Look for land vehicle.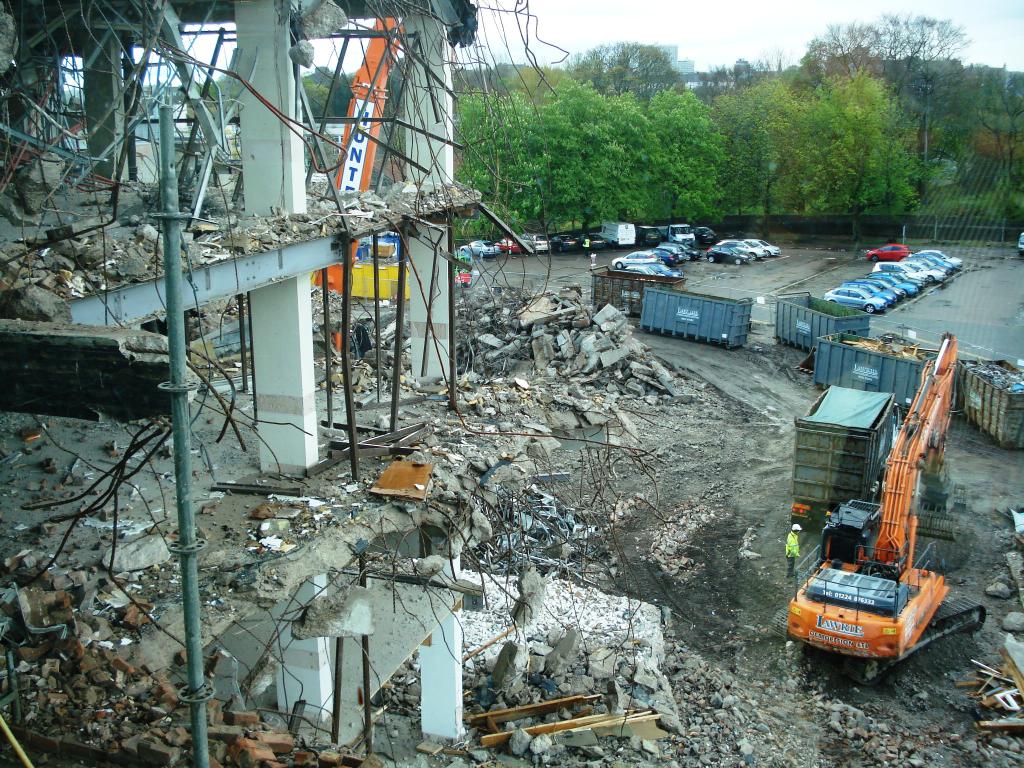
Found: (left=840, top=279, right=899, bottom=307).
